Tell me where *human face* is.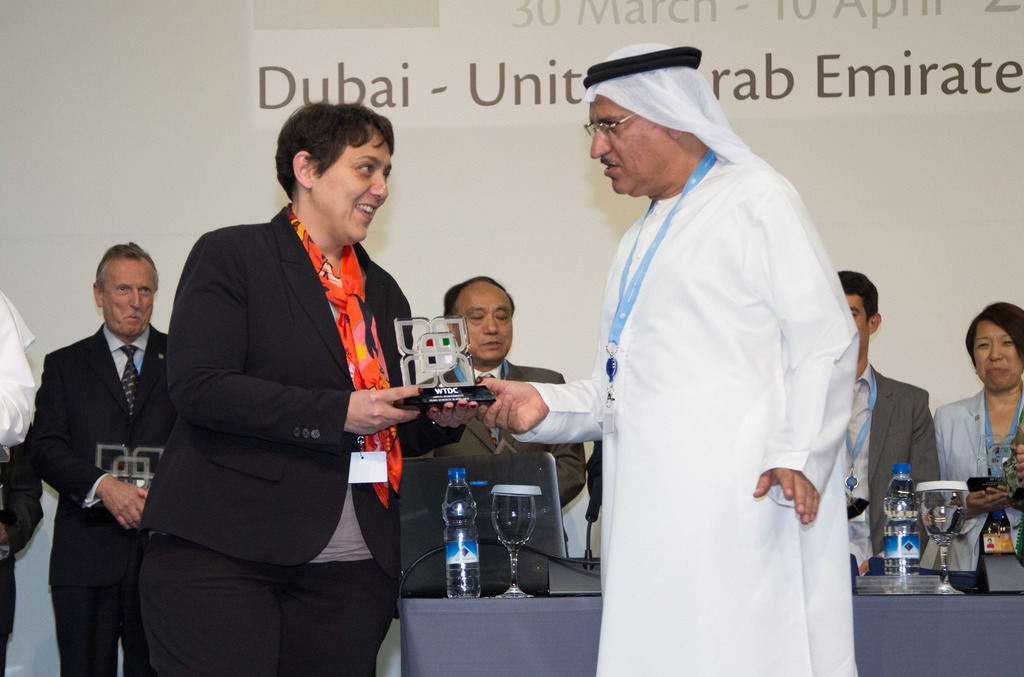
*human face* is at box(104, 261, 155, 334).
